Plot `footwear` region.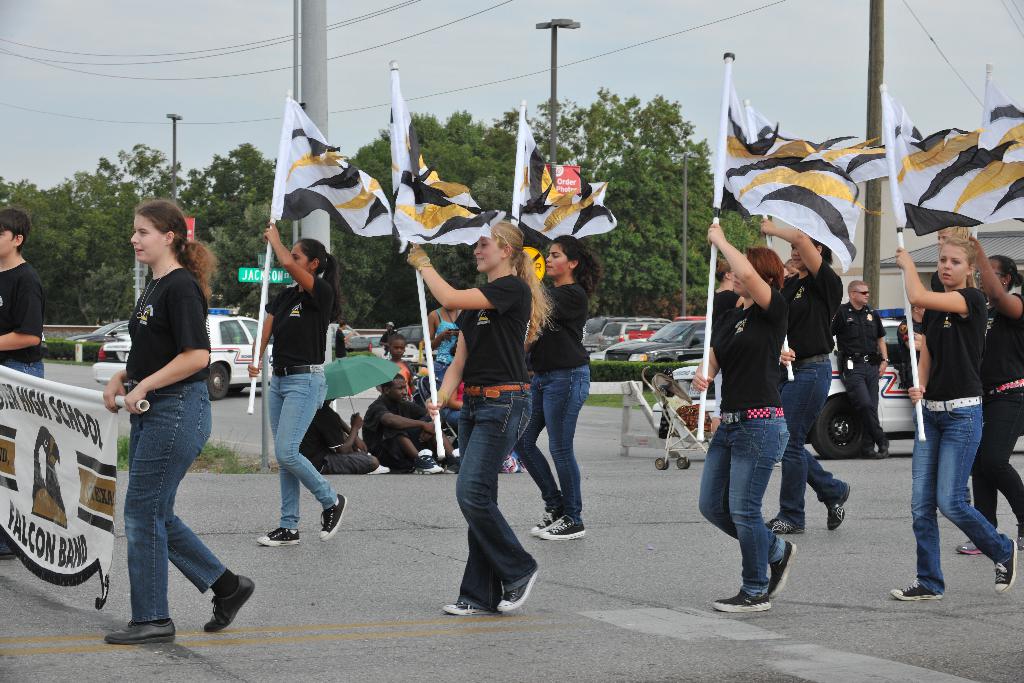
Plotted at <bbox>826, 481, 852, 532</bbox>.
